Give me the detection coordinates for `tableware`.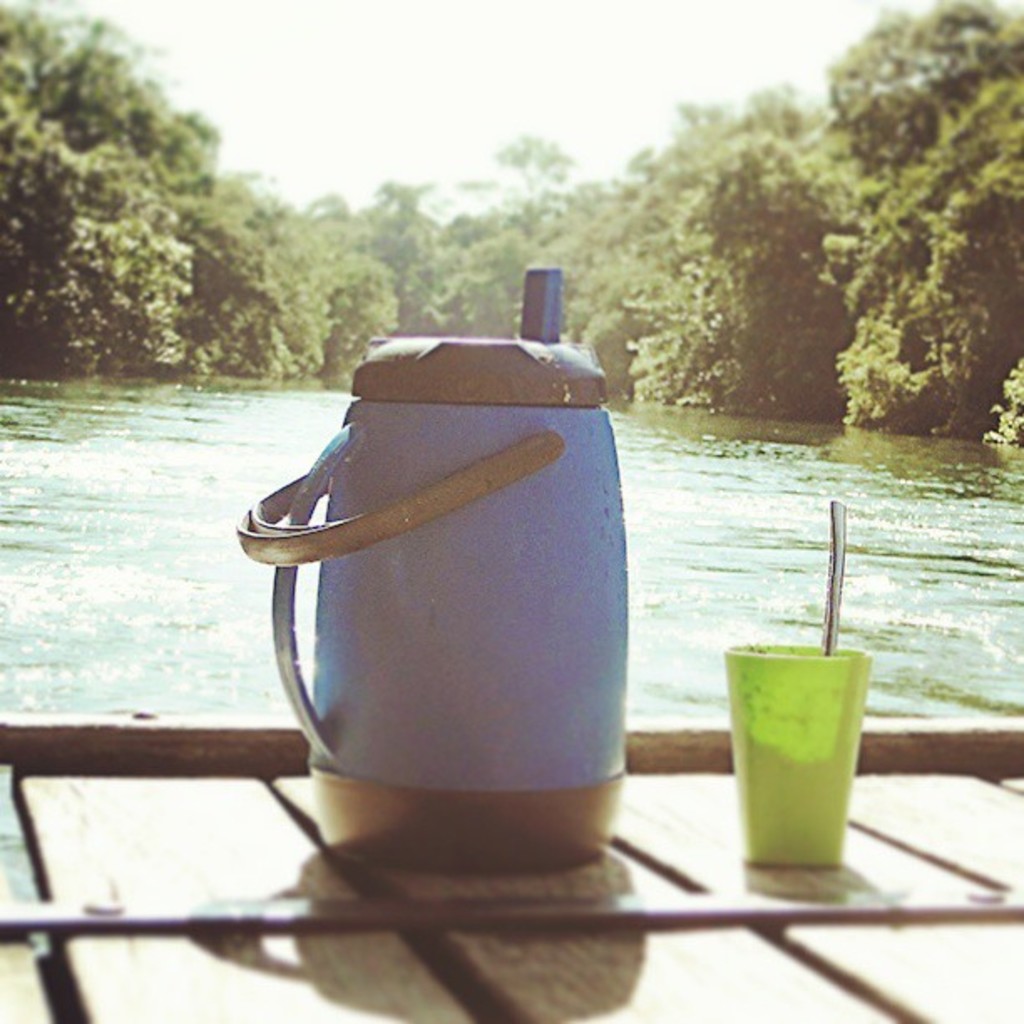
bbox=[279, 305, 629, 840].
